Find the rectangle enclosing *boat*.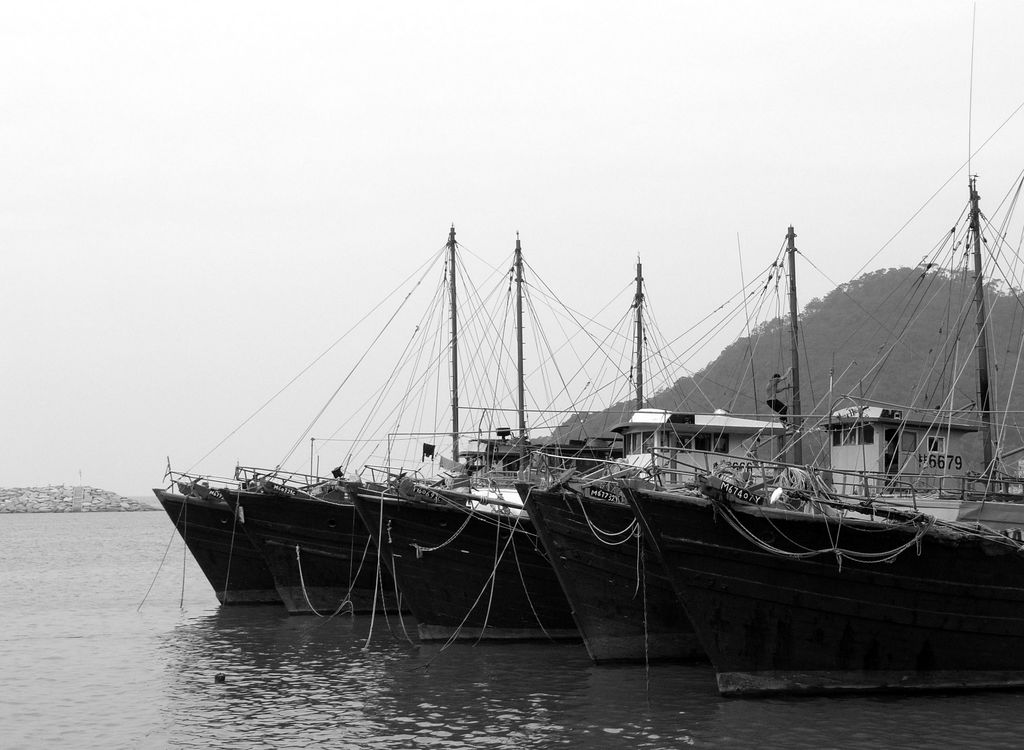
detection(229, 224, 476, 628).
